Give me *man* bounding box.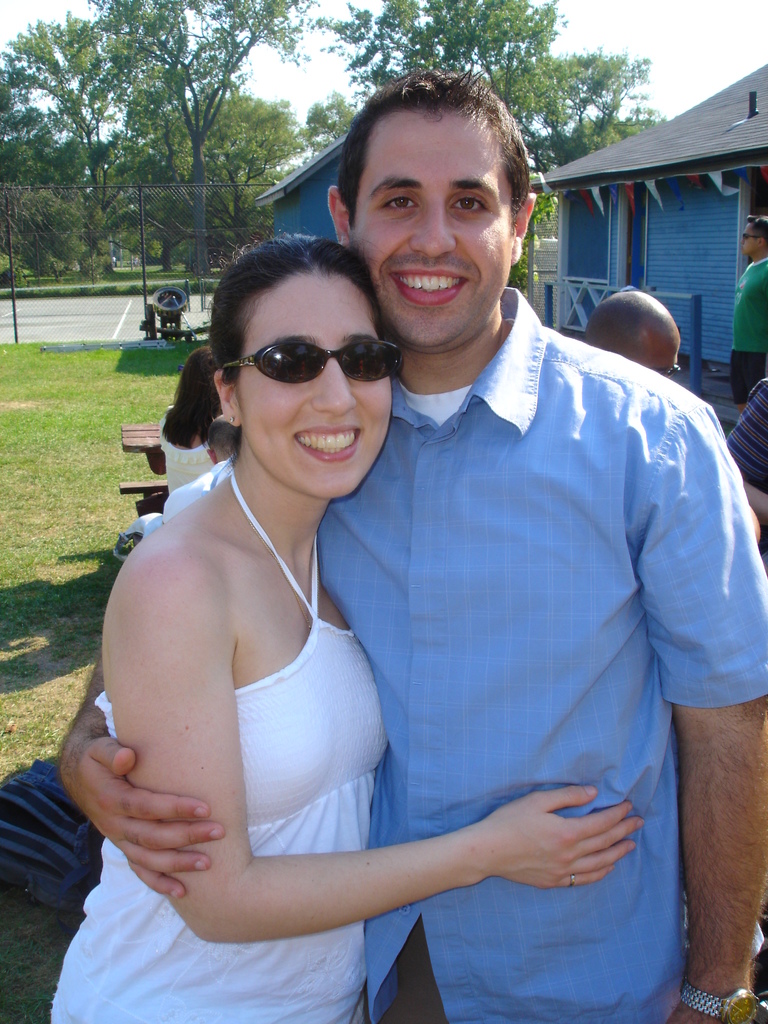
Rect(573, 282, 694, 392).
